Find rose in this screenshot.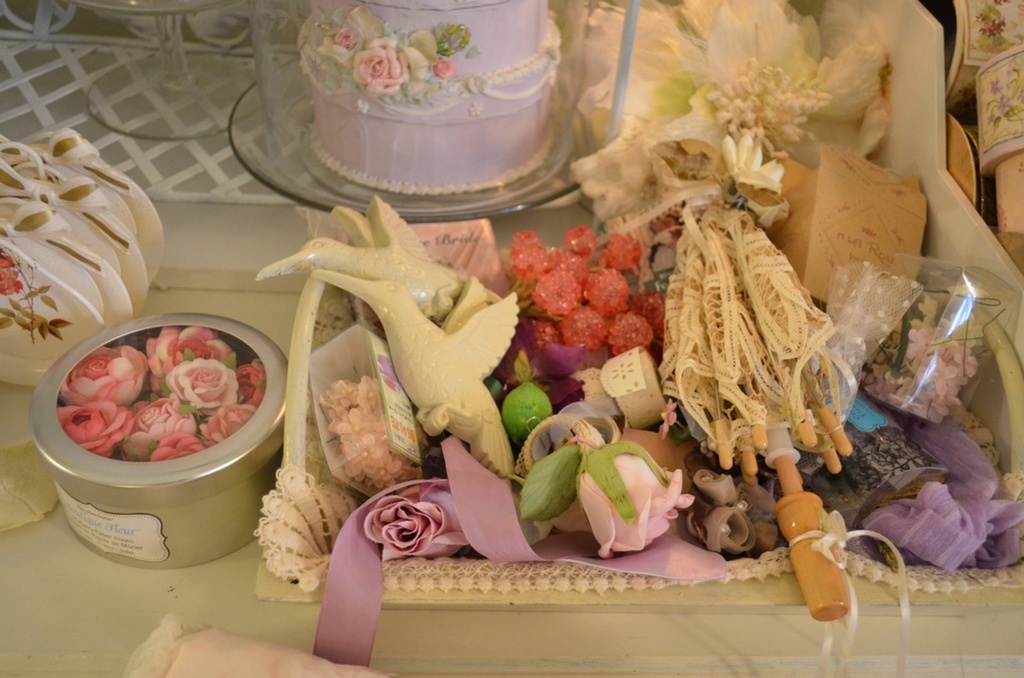
The bounding box for rose is box=[335, 25, 361, 49].
